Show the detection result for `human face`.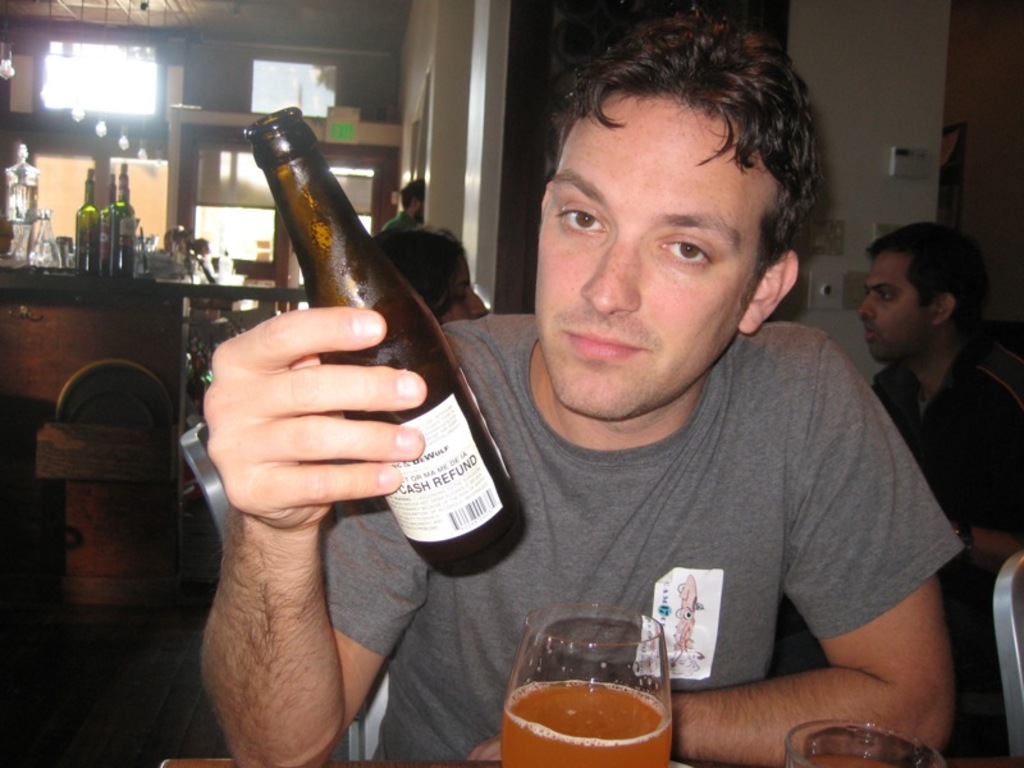
<bbox>410, 188, 422, 221</bbox>.
